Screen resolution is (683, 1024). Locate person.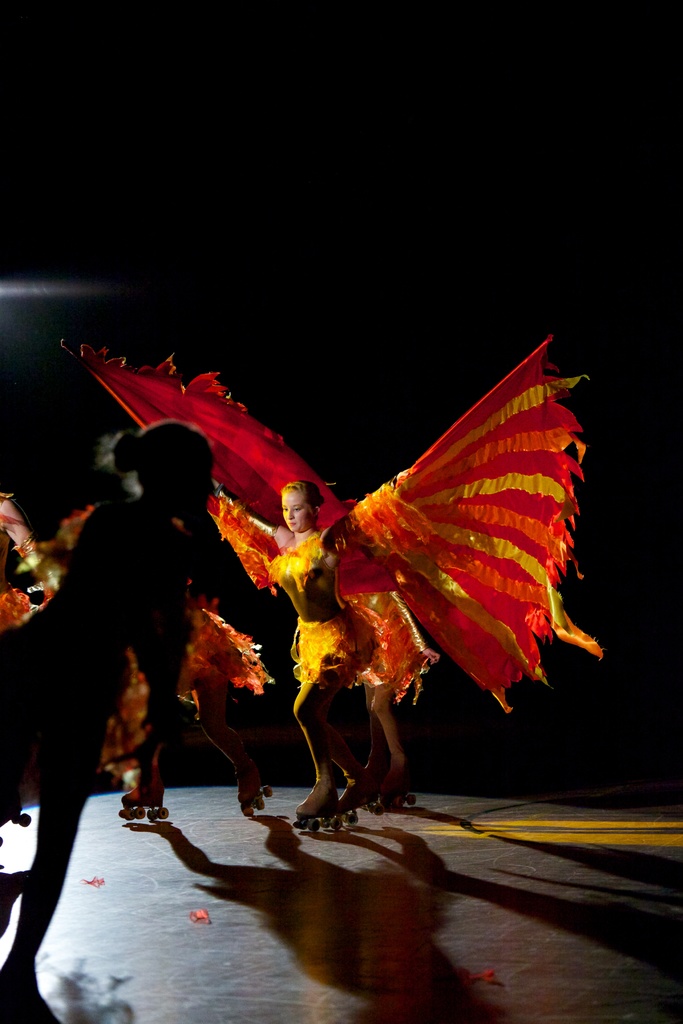
0:422:214:1023.
